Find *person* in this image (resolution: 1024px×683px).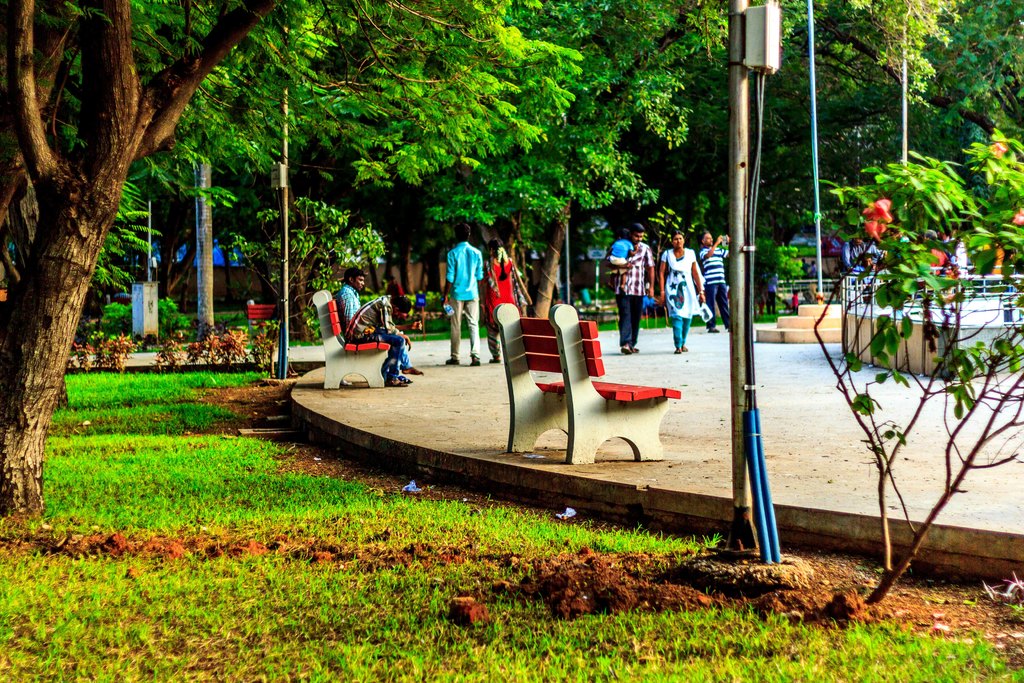
(339,268,419,388).
